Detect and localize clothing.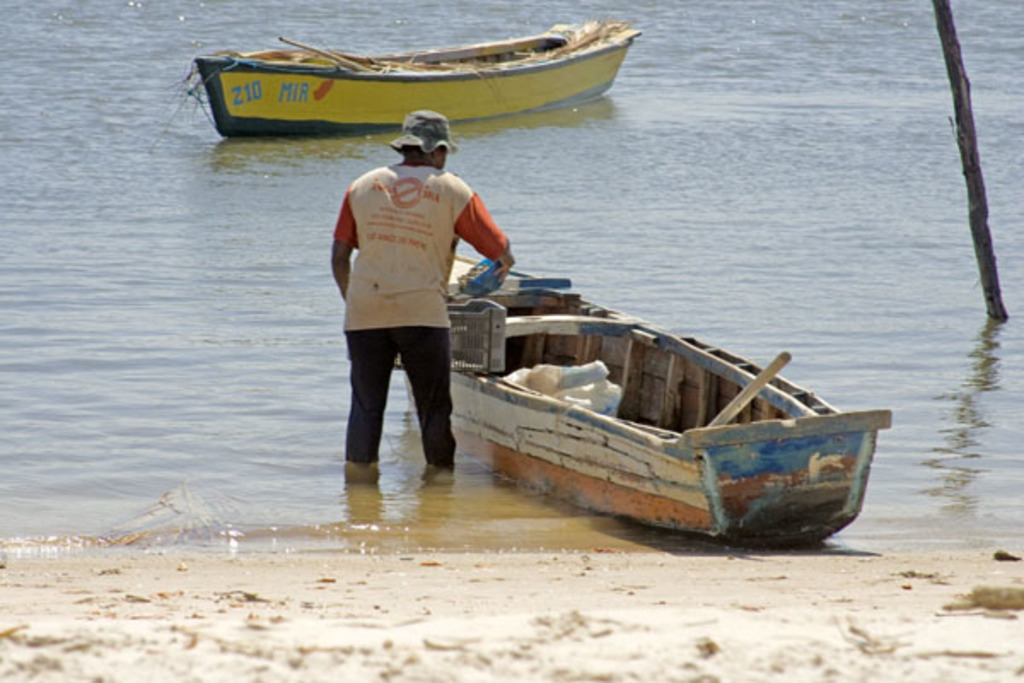
Localized at rect(321, 131, 497, 454).
